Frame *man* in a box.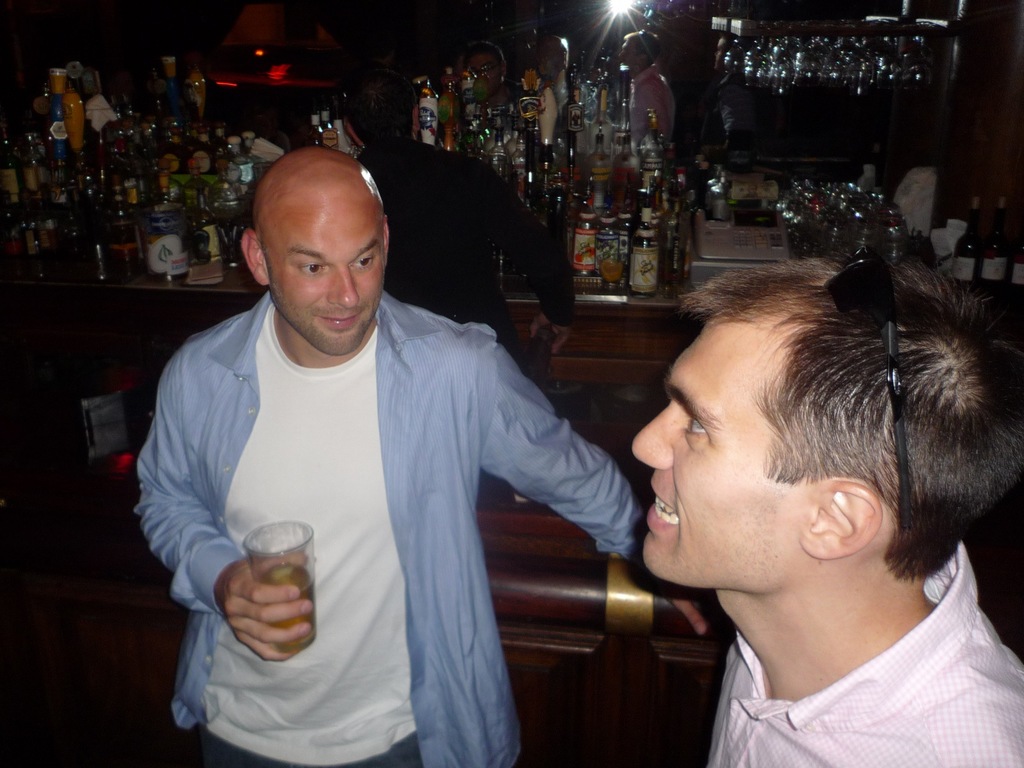
617/30/671/140.
